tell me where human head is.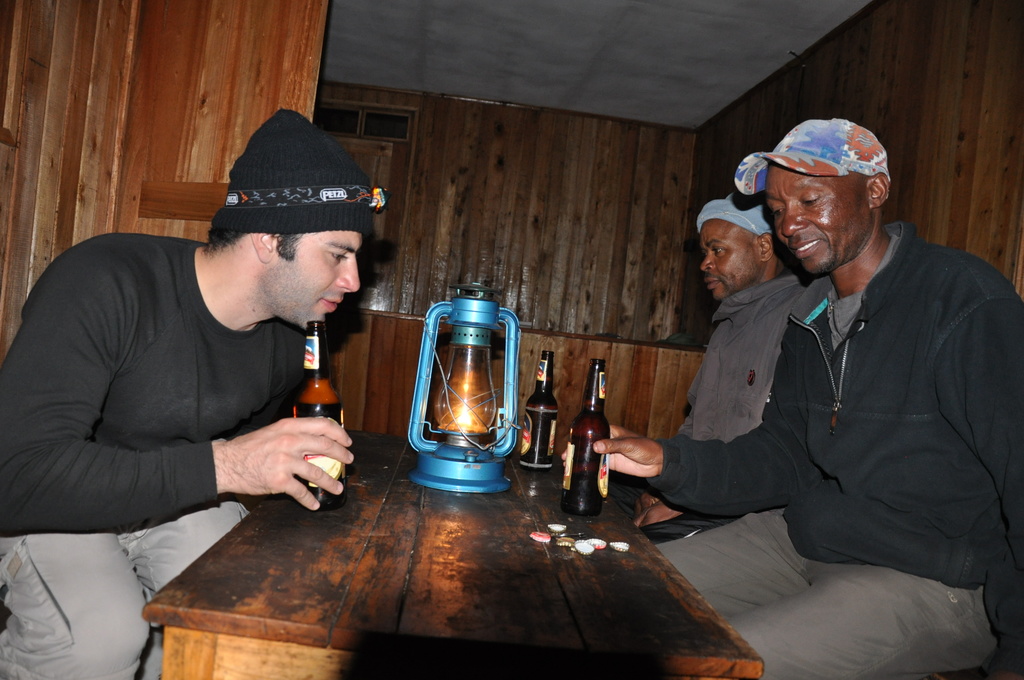
human head is at l=212, t=129, r=372, b=329.
